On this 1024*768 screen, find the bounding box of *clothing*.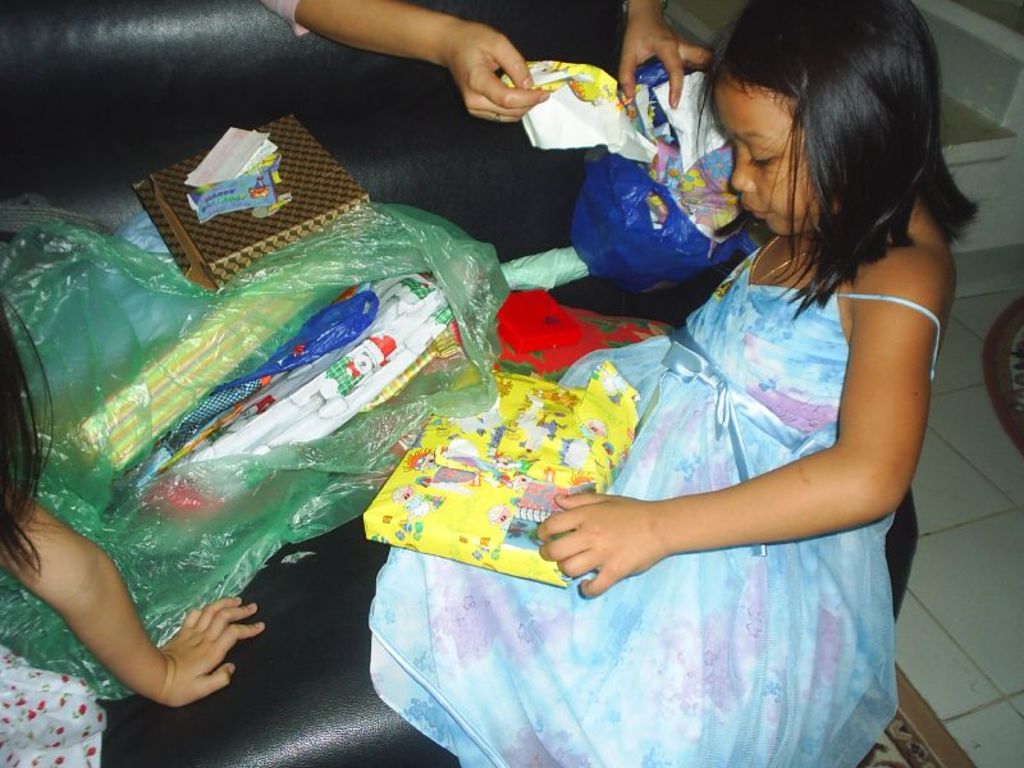
Bounding box: region(371, 238, 942, 767).
